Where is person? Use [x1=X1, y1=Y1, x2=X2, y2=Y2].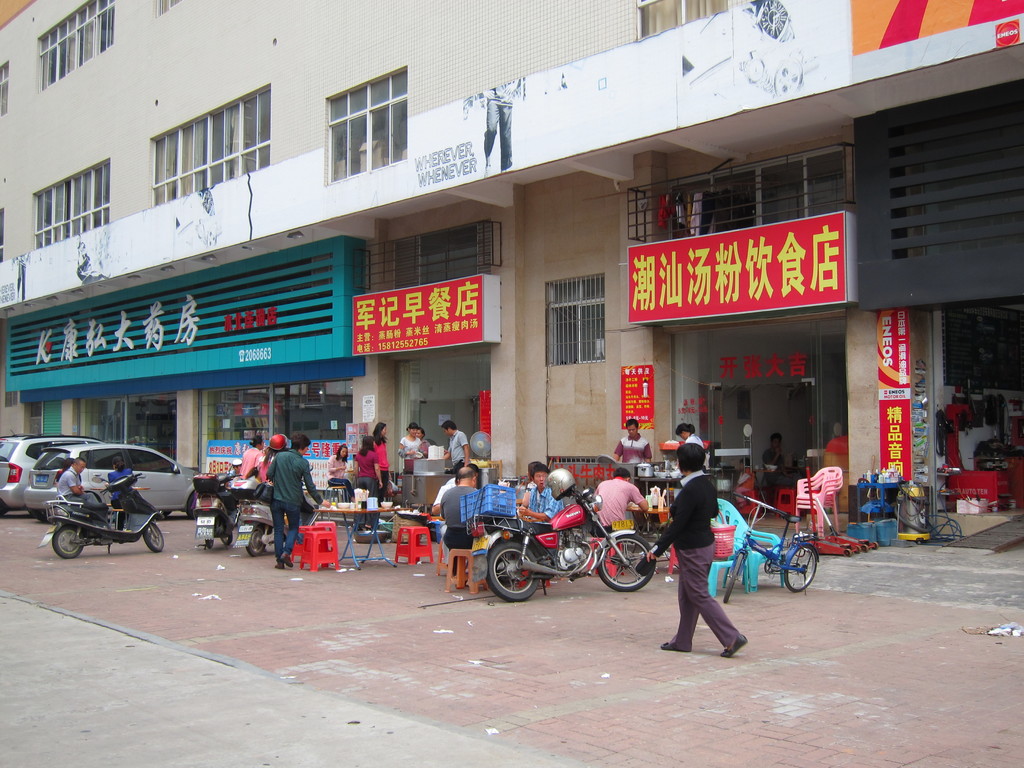
[x1=442, y1=467, x2=484, y2=578].
